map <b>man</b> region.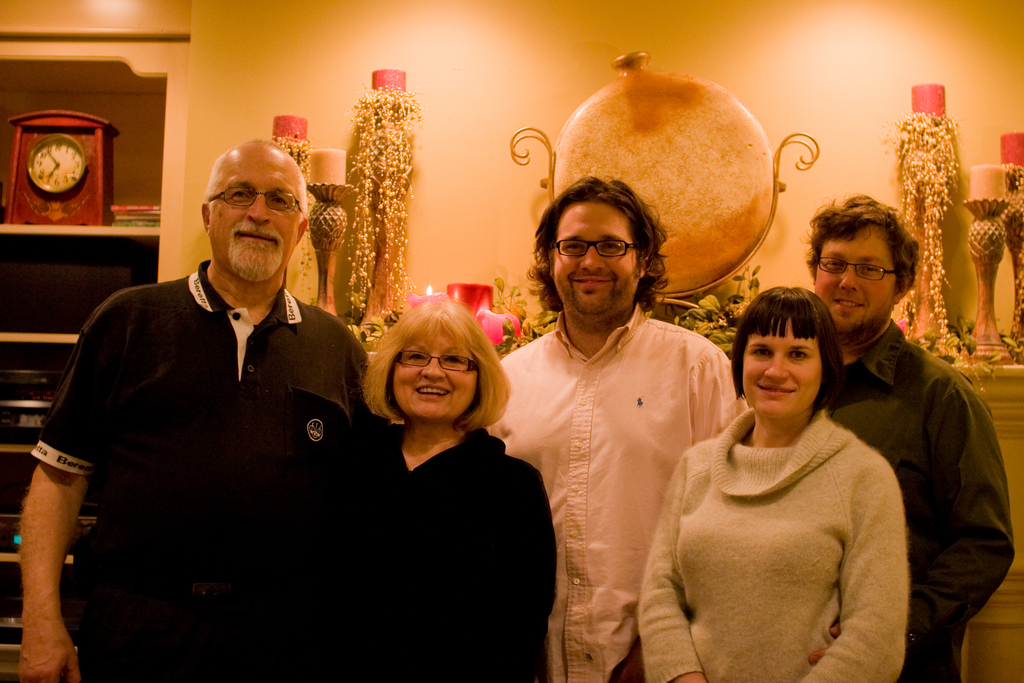
Mapped to x1=39, y1=117, x2=389, y2=656.
